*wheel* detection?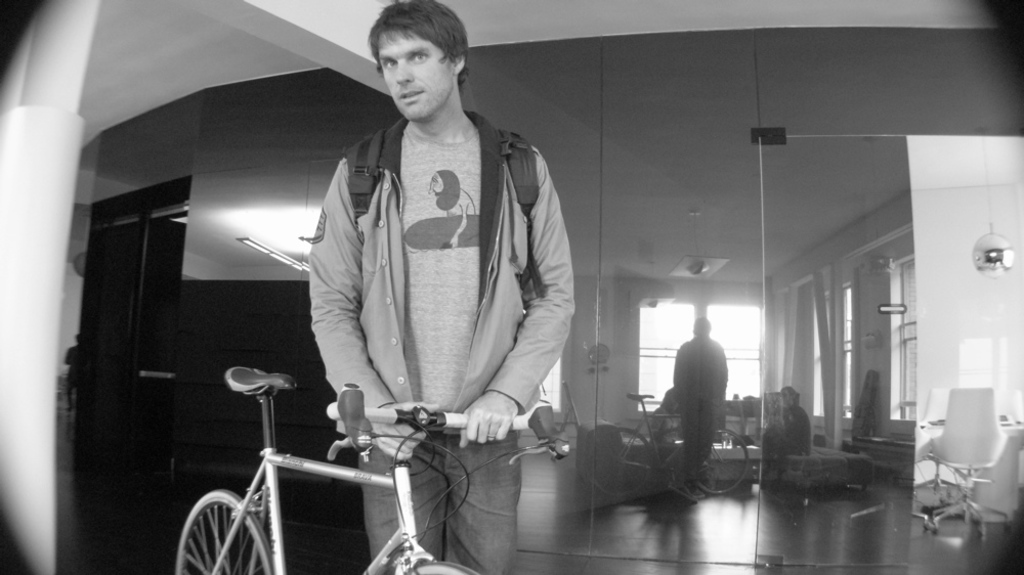
detection(694, 424, 749, 498)
